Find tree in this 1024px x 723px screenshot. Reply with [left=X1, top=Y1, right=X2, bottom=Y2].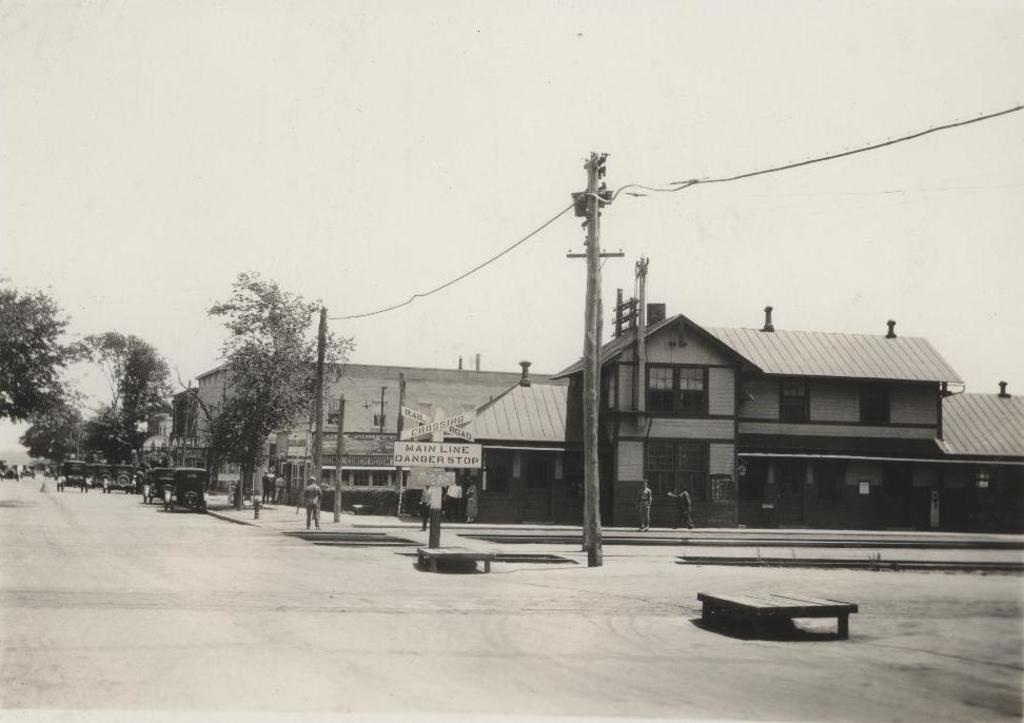
[left=19, top=398, right=78, bottom=472].
